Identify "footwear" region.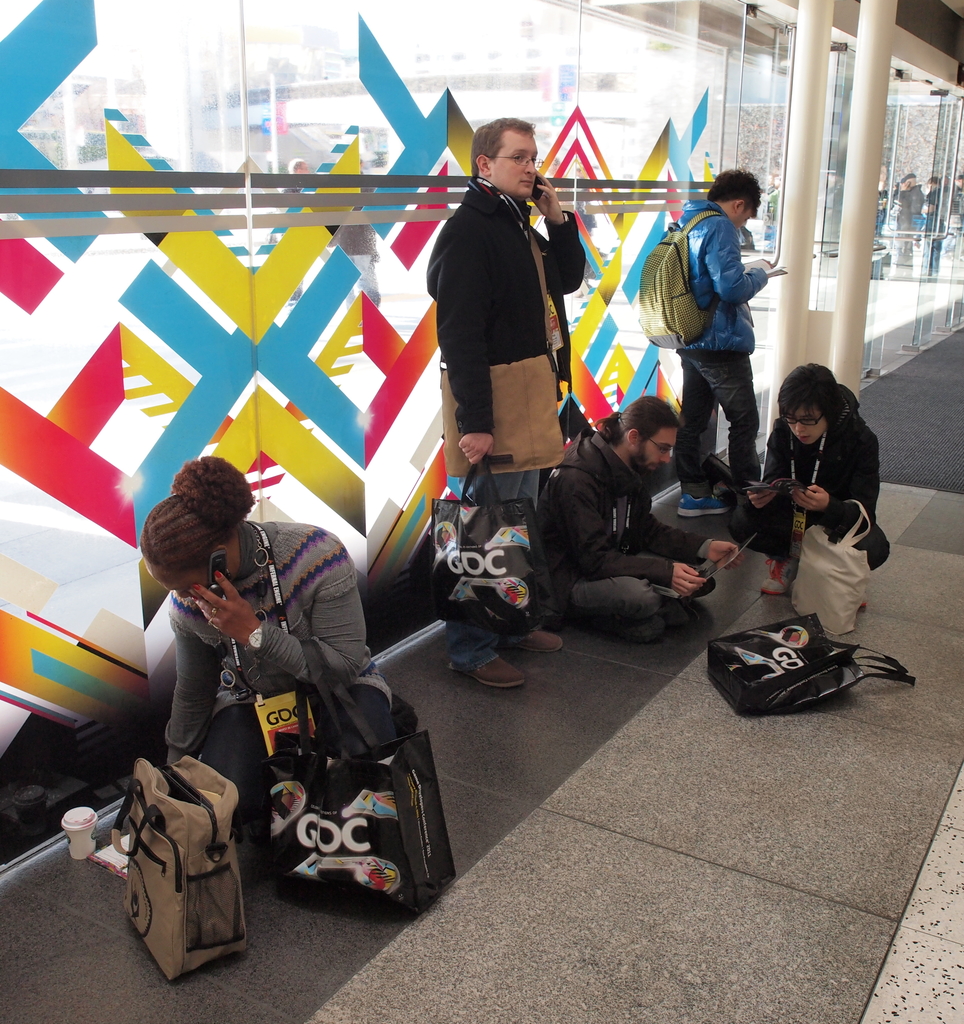
Region: {"left": 454, "top": 652, "right": 531, "bottom": 691}.
